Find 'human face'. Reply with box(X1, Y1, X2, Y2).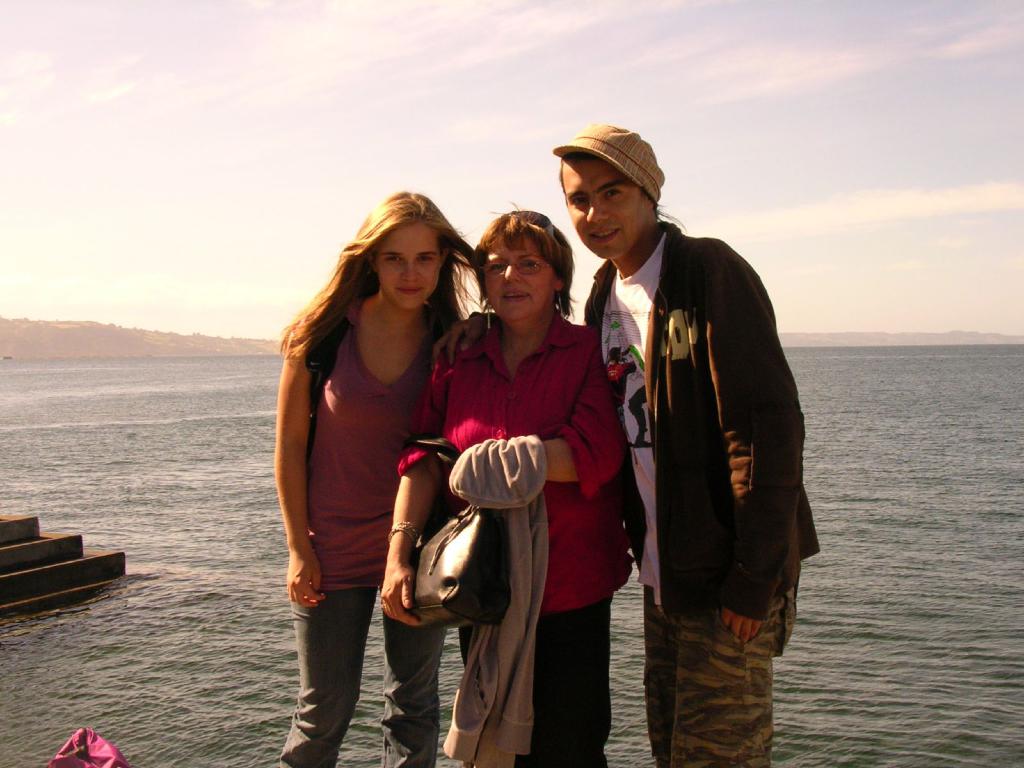
box(561, 152, 649, 257).
